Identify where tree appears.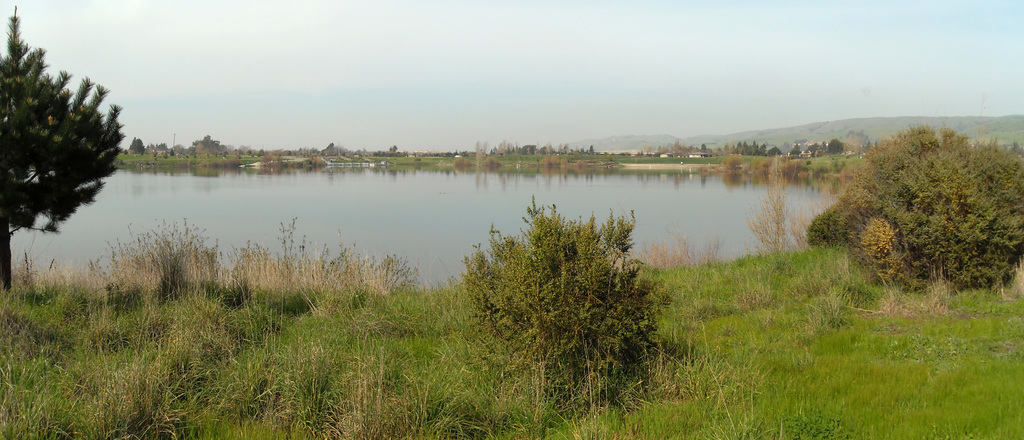
Appears at crop(470, 138, 484, 166).
